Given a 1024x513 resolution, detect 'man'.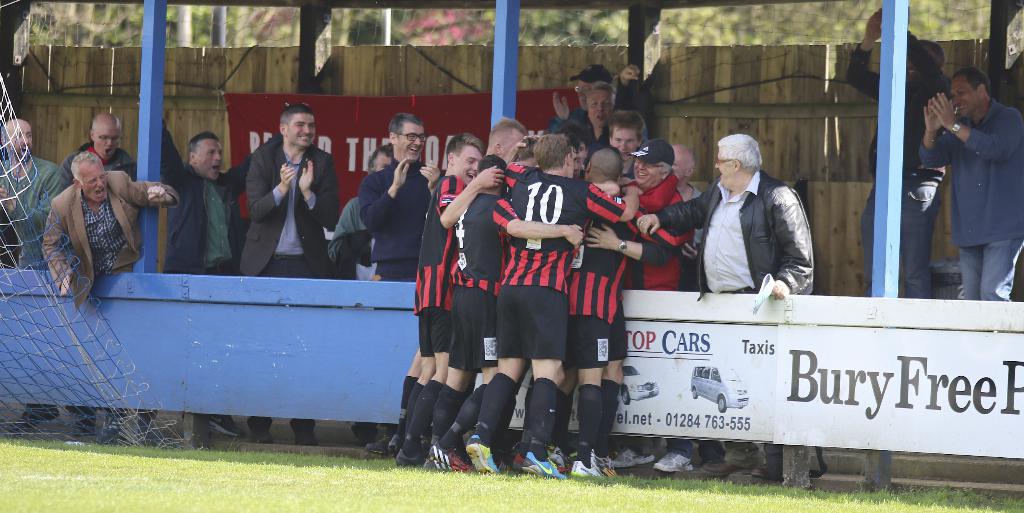
box=[920, 69, 1023, 301].
